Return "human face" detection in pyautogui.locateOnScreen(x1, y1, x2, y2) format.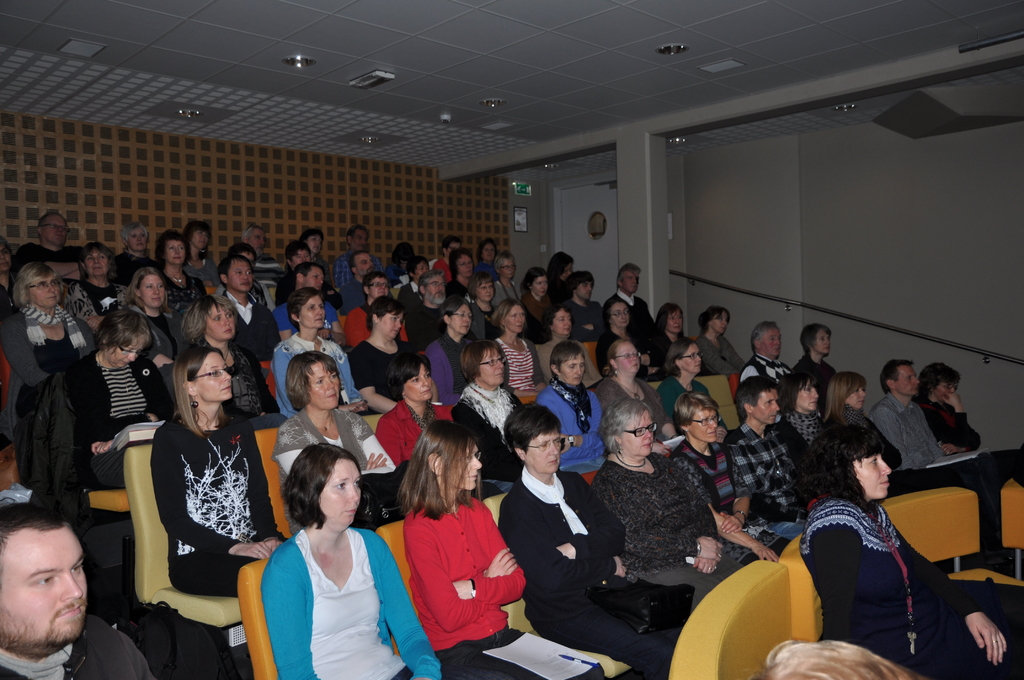
pyautogui.locateOnScreen(302, 268, 323, 291).
